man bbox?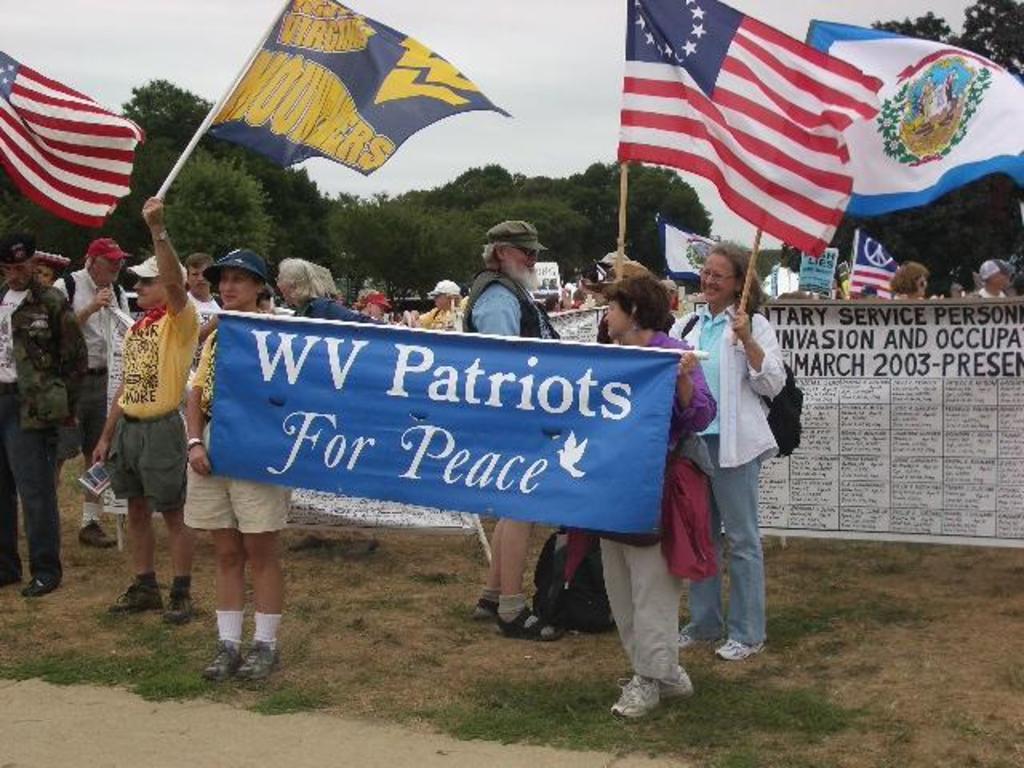
(x1=0, y1=234, x2=88, y2=597)
